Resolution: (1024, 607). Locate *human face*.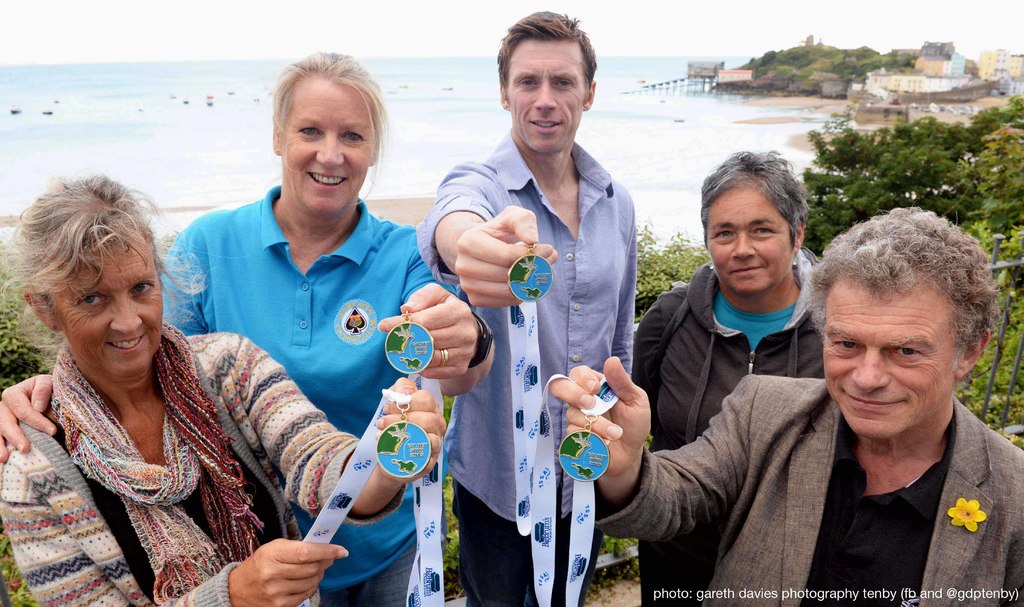
bbox=(709, 200, 780, 285).
